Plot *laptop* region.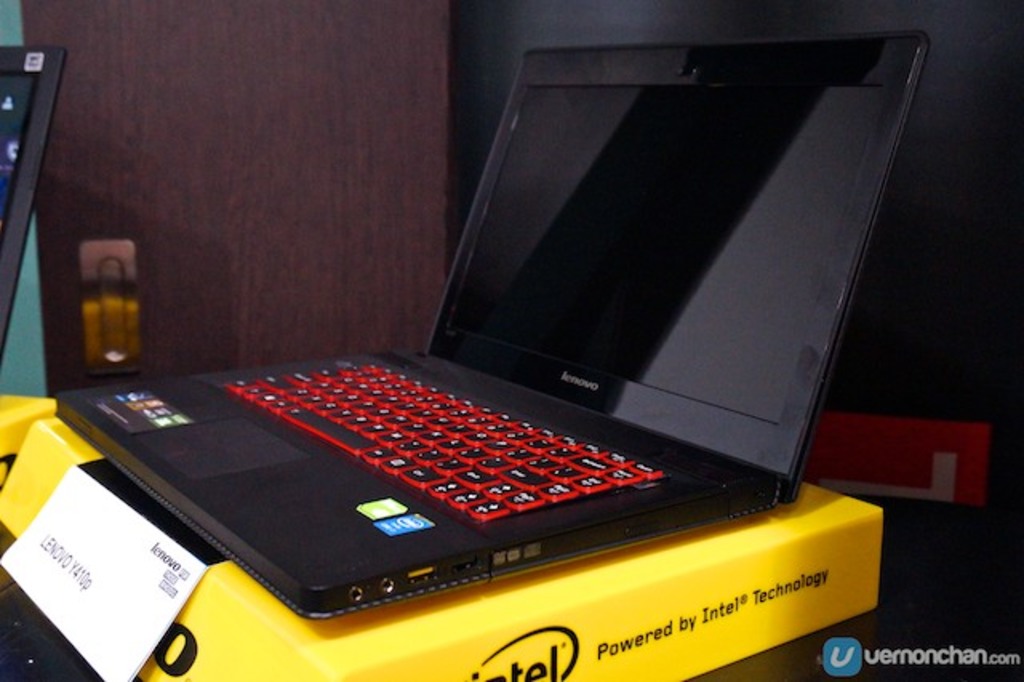
Plotted at (x1=0, y1=45, x2=66, y2=362).
